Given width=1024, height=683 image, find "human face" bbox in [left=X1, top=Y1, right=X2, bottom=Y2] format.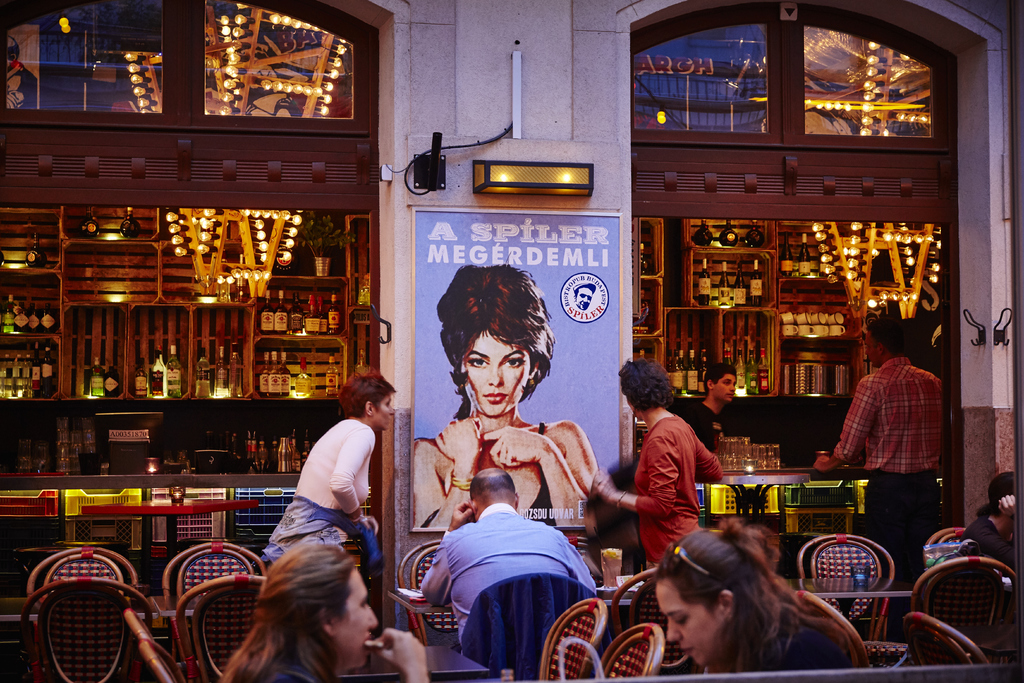
[left=374, top=392, right=395, bottom=433].
